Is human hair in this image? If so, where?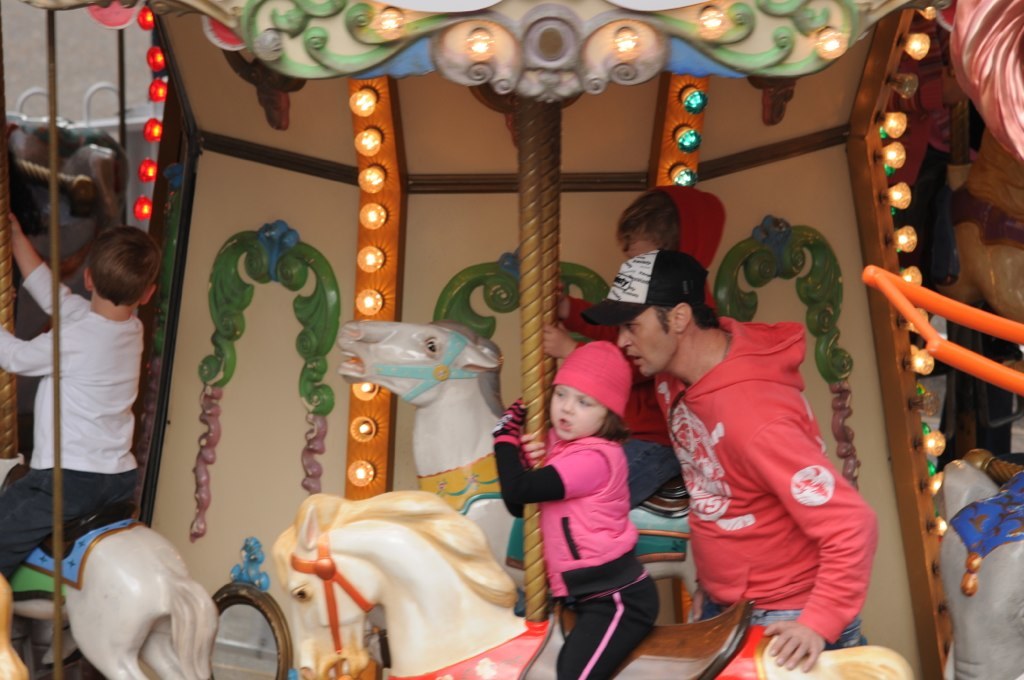
Yes, at [left=76, top=212, right=152, bottom=309].
